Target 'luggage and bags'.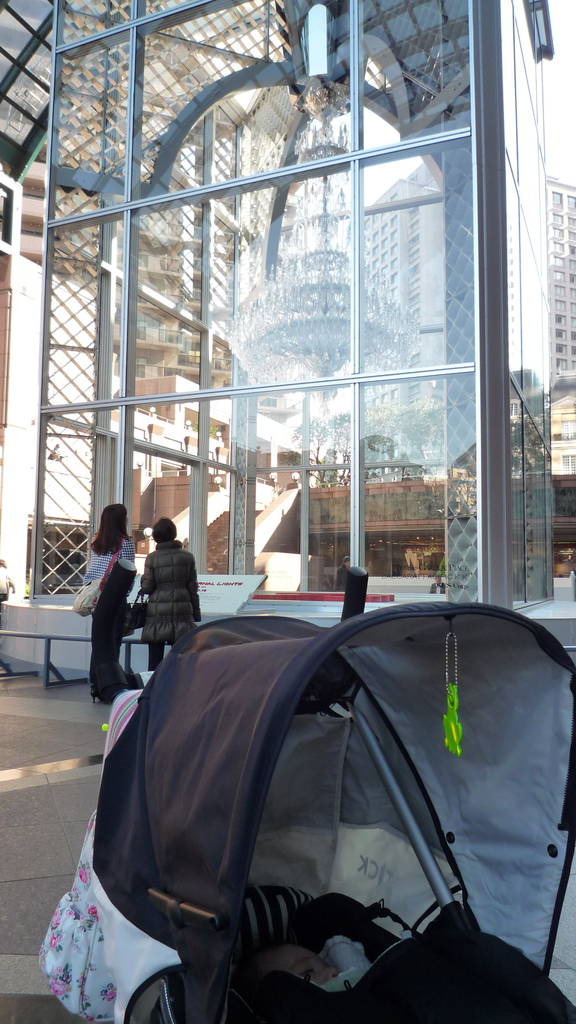
Target region: [left=81, top=600, right=410, bottom=1021].
